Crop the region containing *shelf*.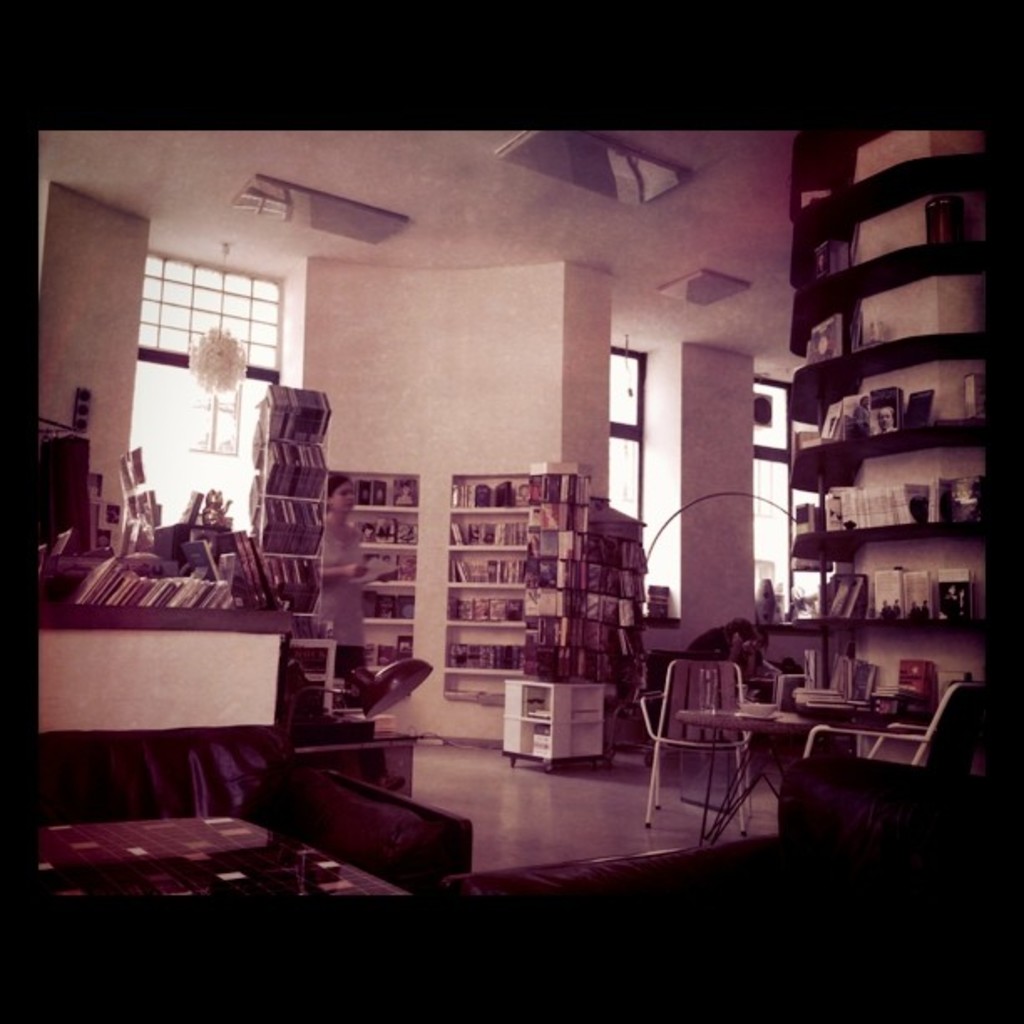
Crop region: [785,263,997,380].
